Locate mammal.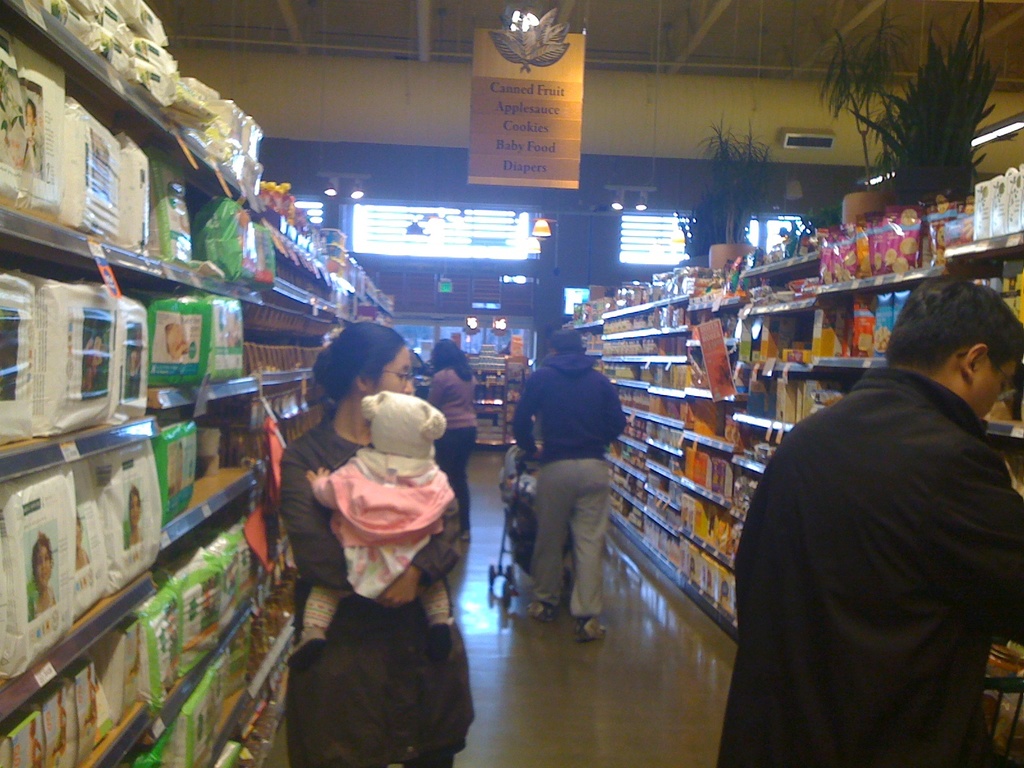
Bounding box: left=276, top=320, right=483, bottom=767.
